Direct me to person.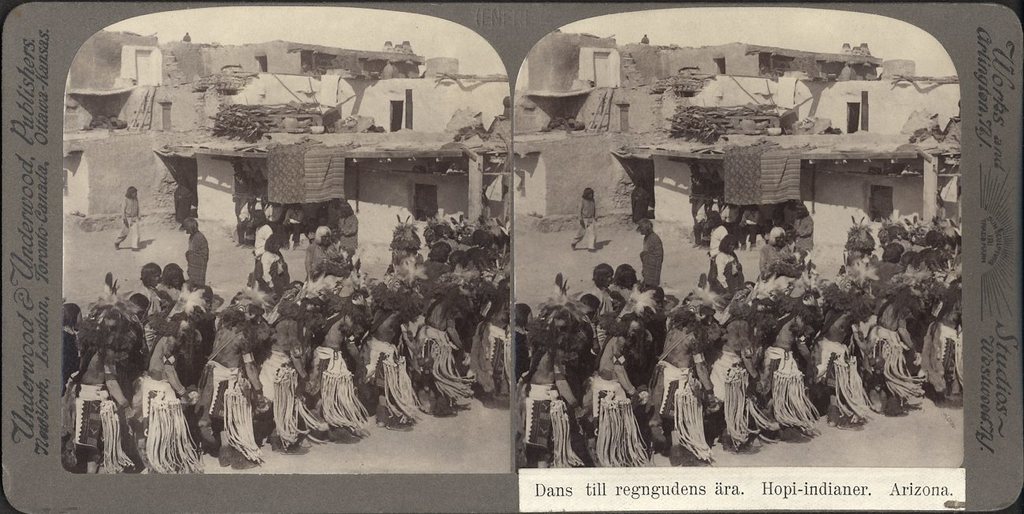
Direction: bbox(628, 209, 677, 296).
